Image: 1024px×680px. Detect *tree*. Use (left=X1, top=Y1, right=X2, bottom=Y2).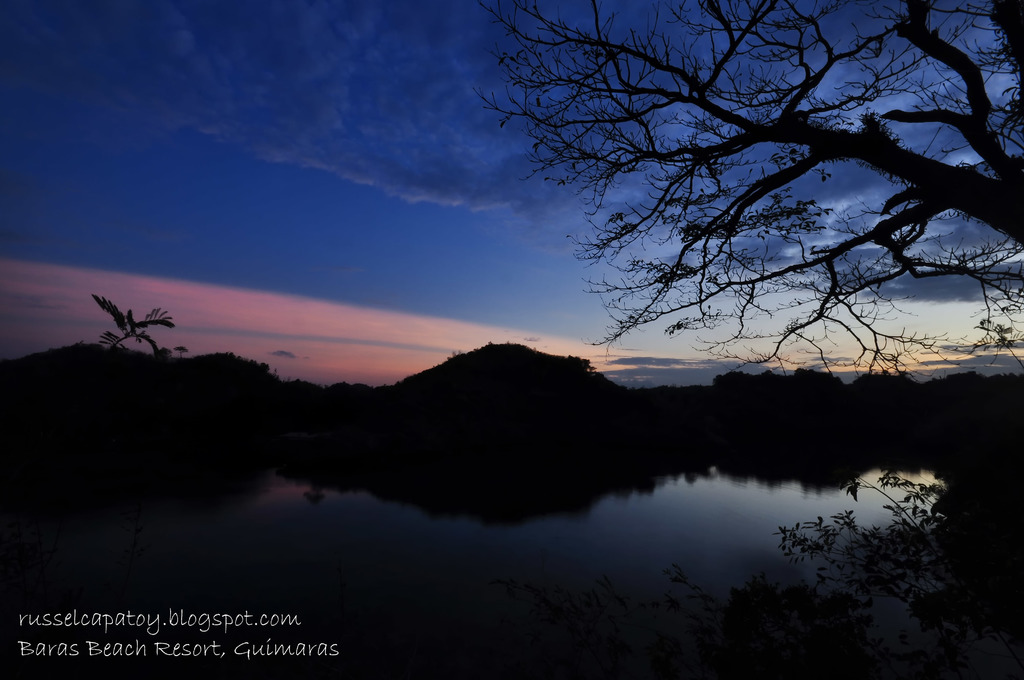
(left=520, top=6, right=971, bottom=421).
